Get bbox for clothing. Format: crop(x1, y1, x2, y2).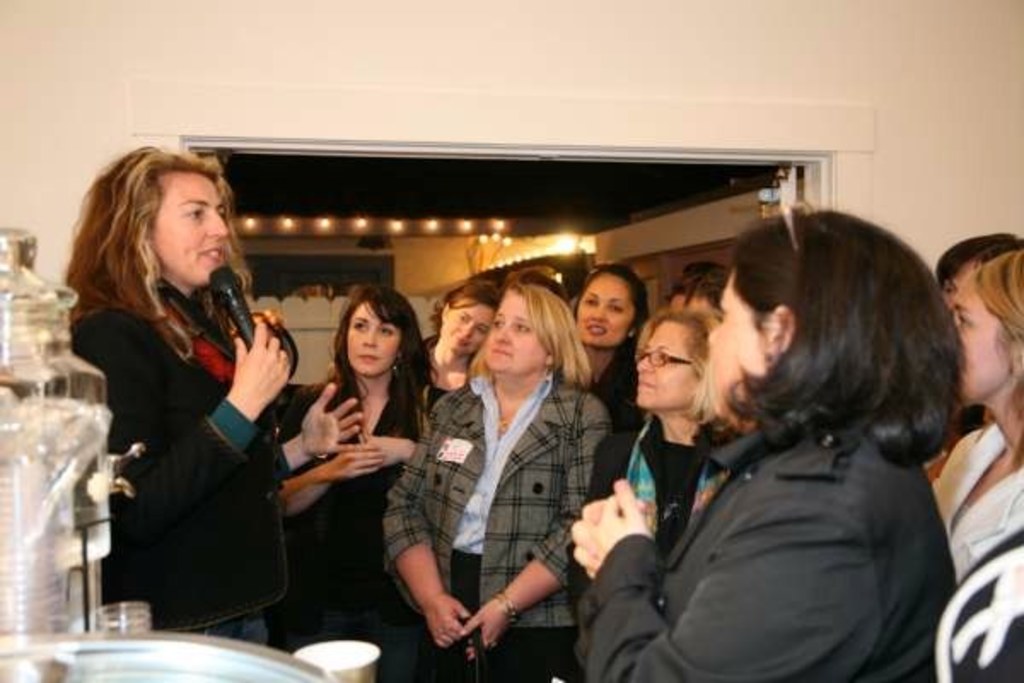
crop(423, 377, 456, 418).
